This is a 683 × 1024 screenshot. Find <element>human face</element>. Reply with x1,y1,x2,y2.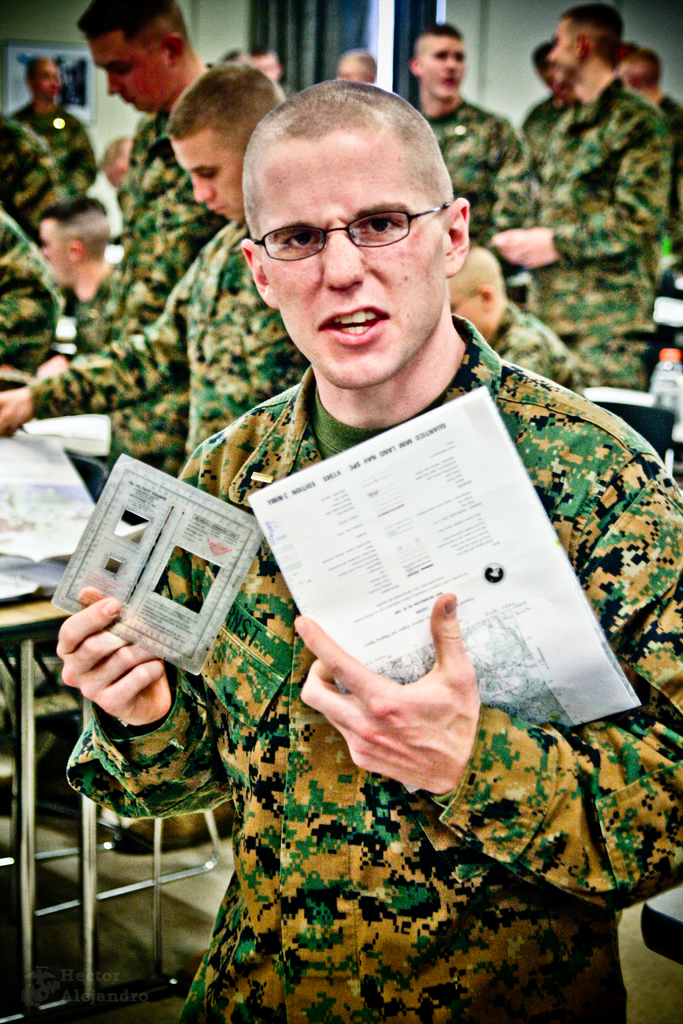
266,145,448,390.
